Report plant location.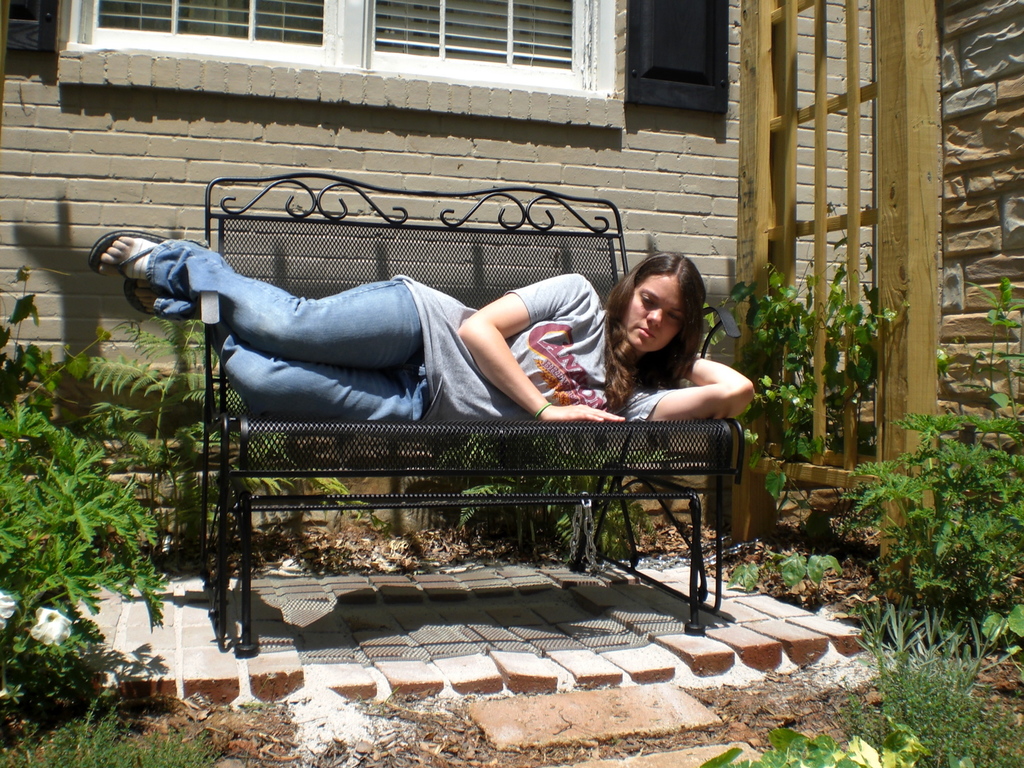
Report: Rect(743, 197, 918, 522).
